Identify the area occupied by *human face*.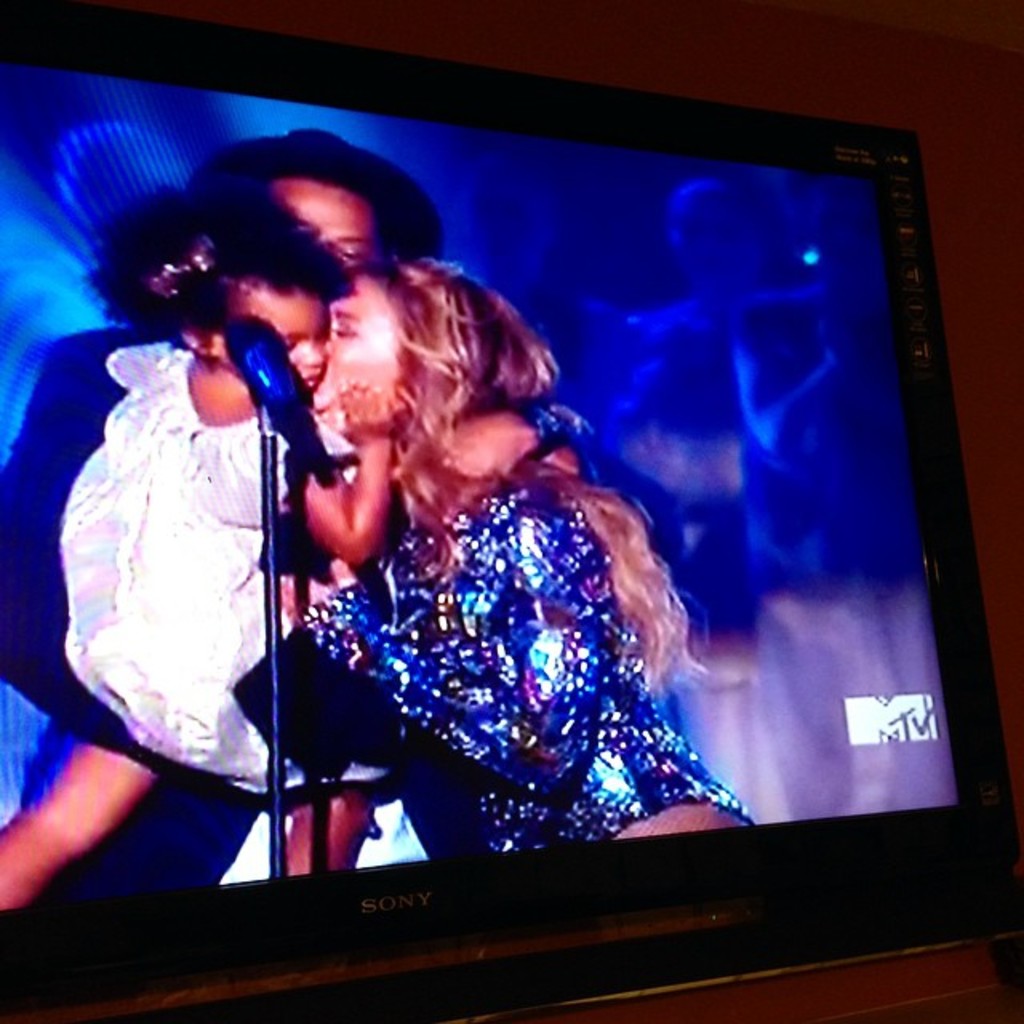
Area: [208,274,328,395].
